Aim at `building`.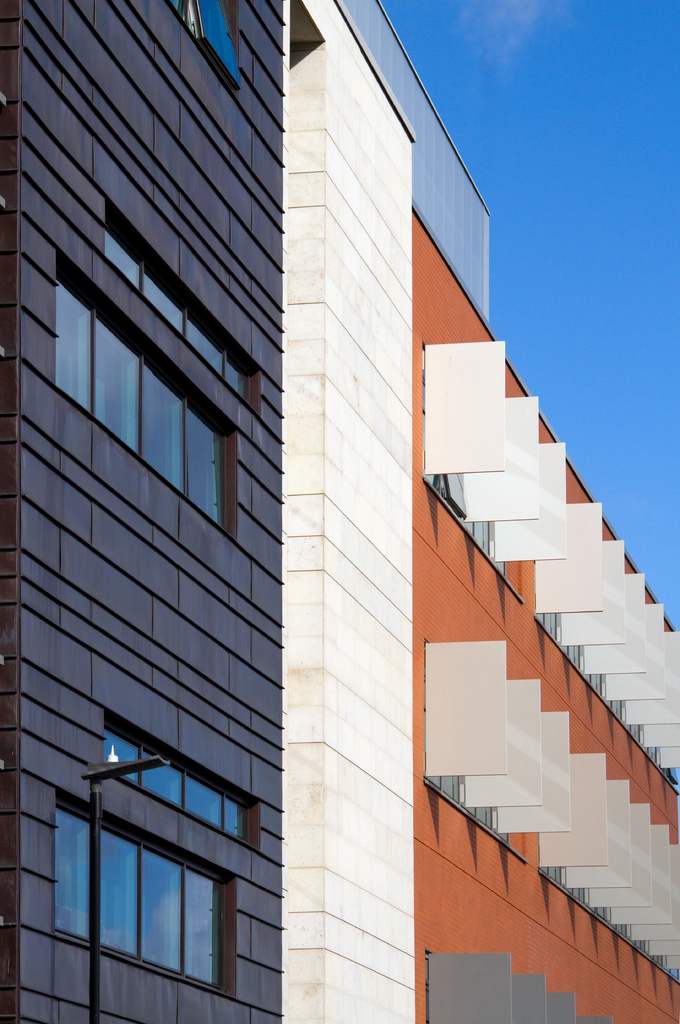
Aimed at 0 0 282 1023.
